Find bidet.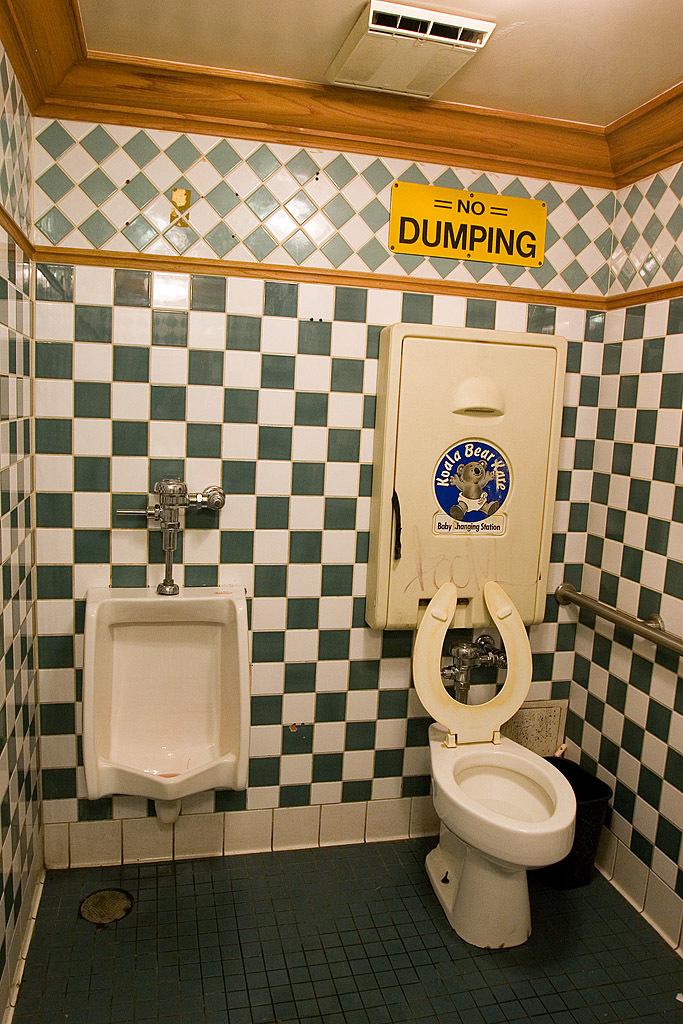
<bbox>427, 741, 578, 948</bbox>.
